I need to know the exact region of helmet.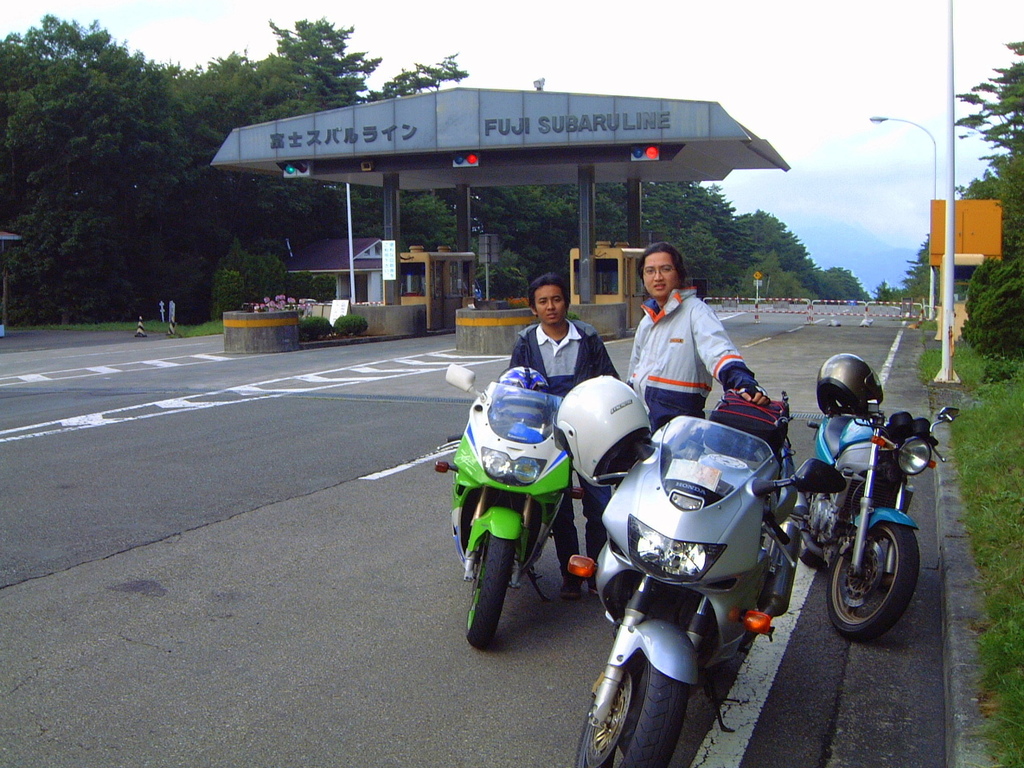
Region: (814,350,884,417).
